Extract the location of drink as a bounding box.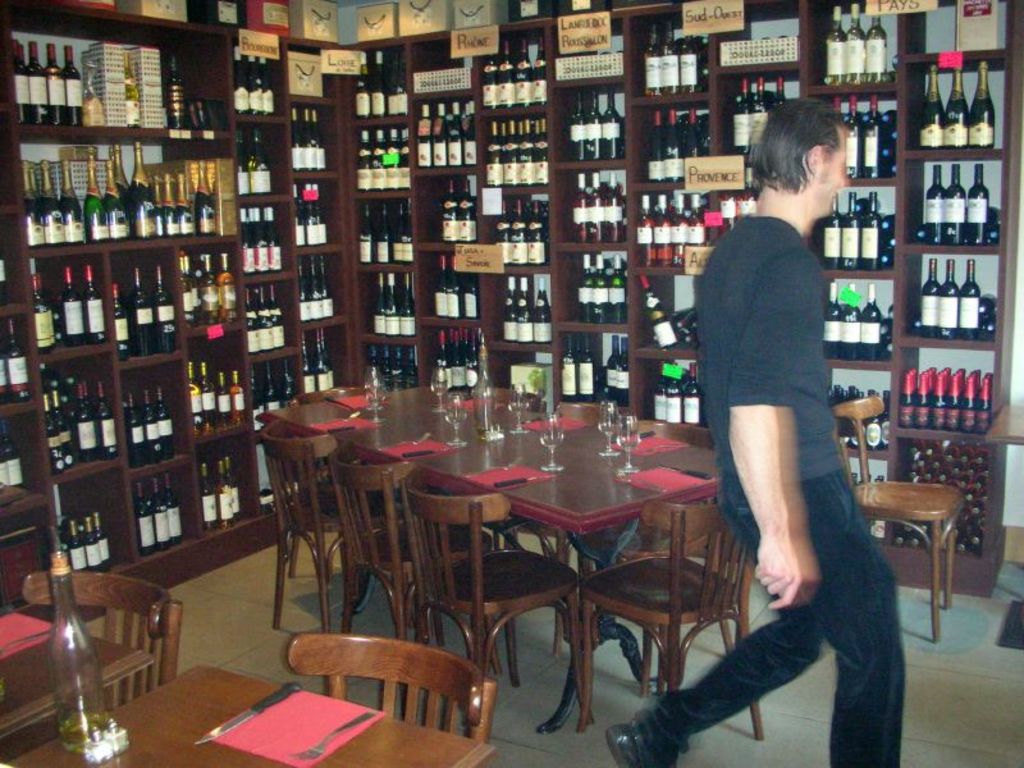
box(303, 179, 320, 243).
